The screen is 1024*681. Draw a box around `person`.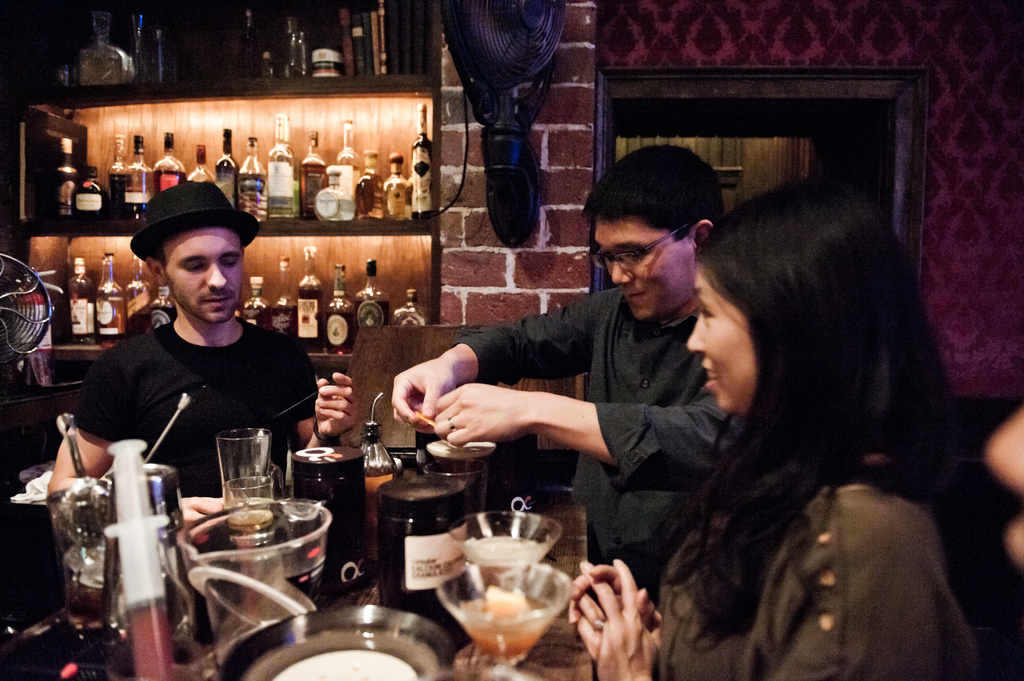
l=375, t=145, r=762, b=588.
